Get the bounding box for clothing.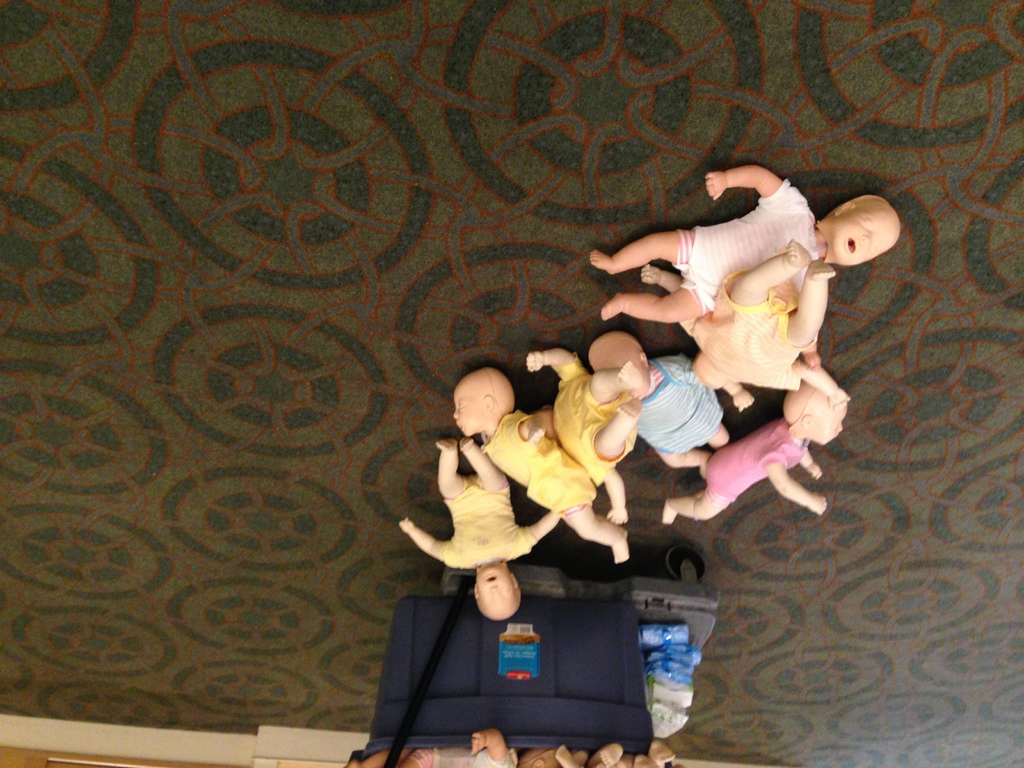
(x1=479, y1=403, x2=607, y2=523).
